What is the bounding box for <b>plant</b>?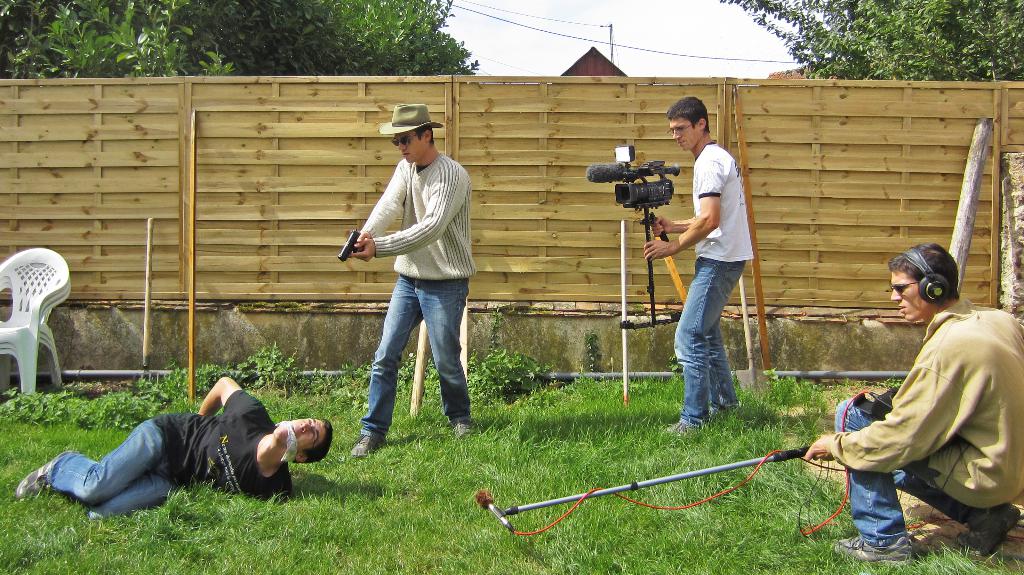
l=456, t=306, r=557, b=400.
